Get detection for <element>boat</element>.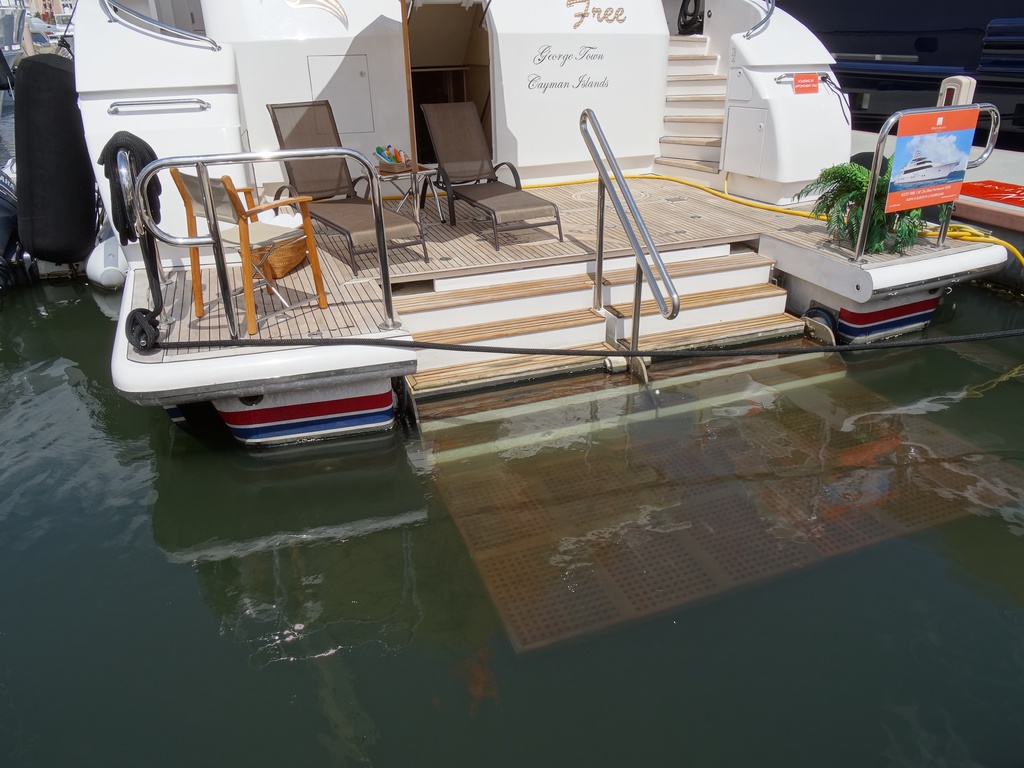
Detection: pyautogui.locateOnScreen(69, 0, 1004, 460).
